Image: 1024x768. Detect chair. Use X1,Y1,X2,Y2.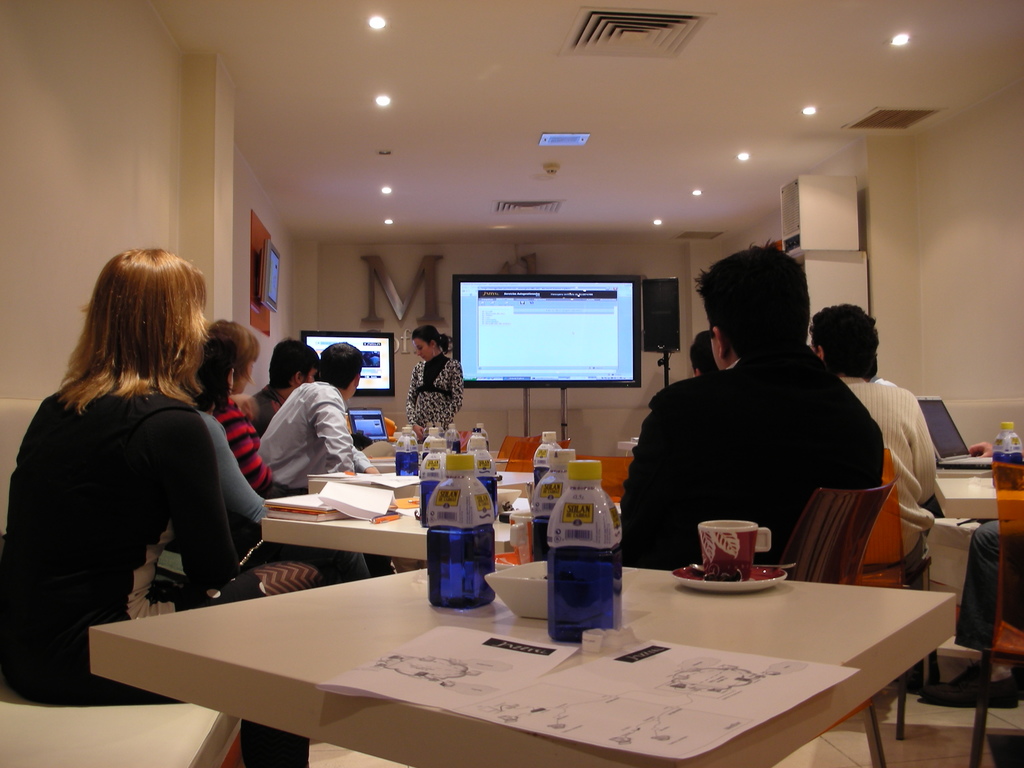
965,455,1023,767.
